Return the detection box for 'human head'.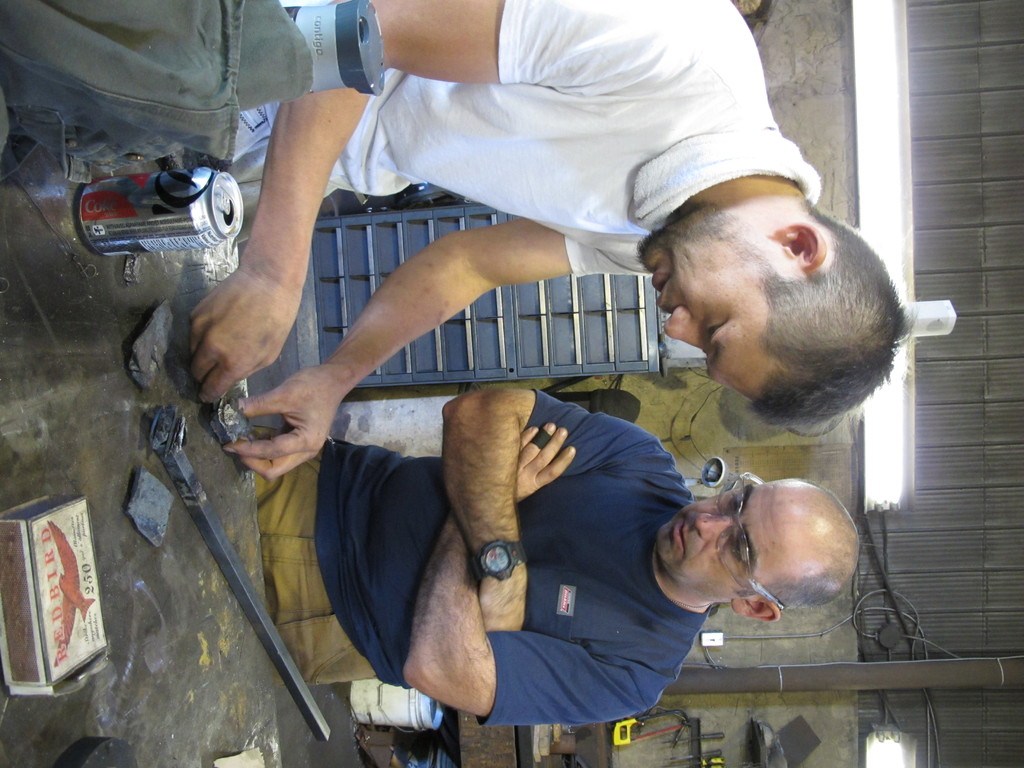
{"x1": 620, "y1": 161, "x2": 920, "y2": 430}.
